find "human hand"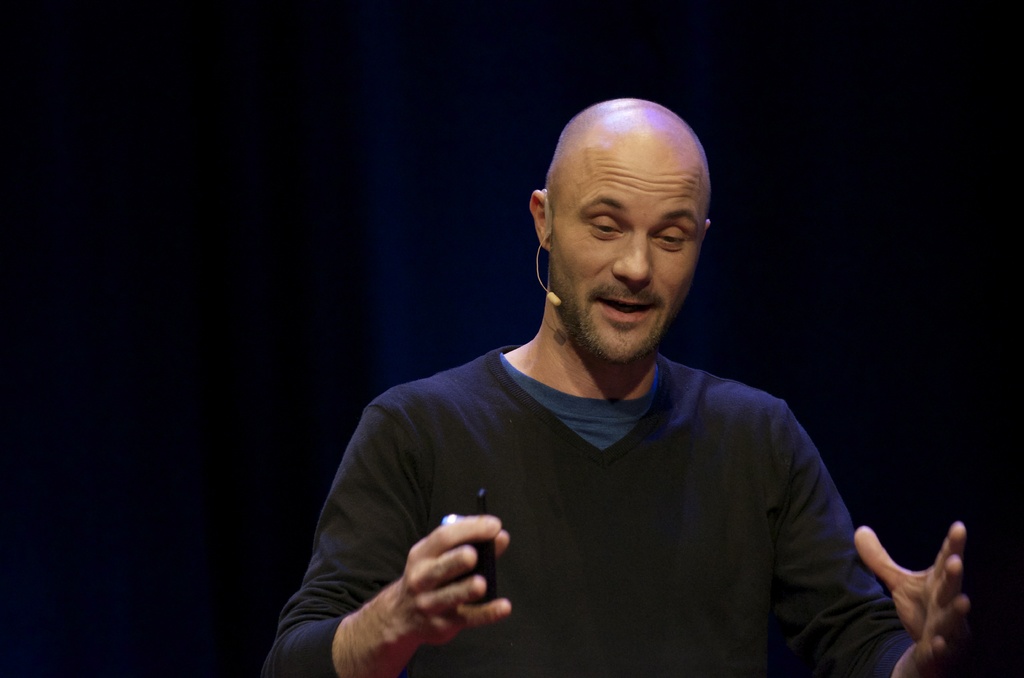
l=851, t=523, r=986, b=660
